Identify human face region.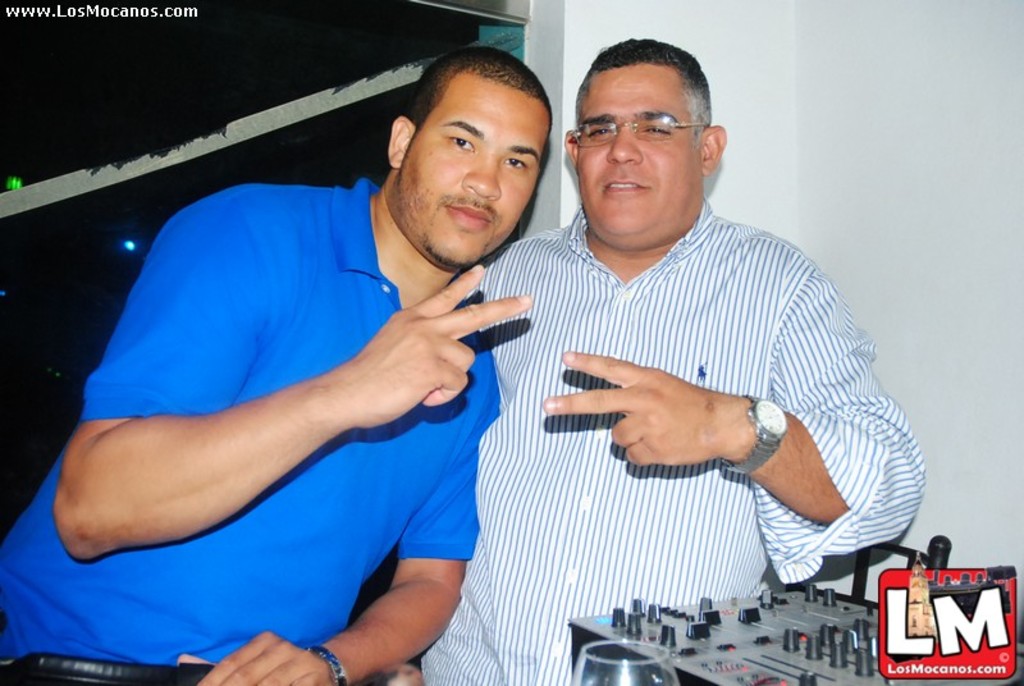
Region: 396/68/548/266.
